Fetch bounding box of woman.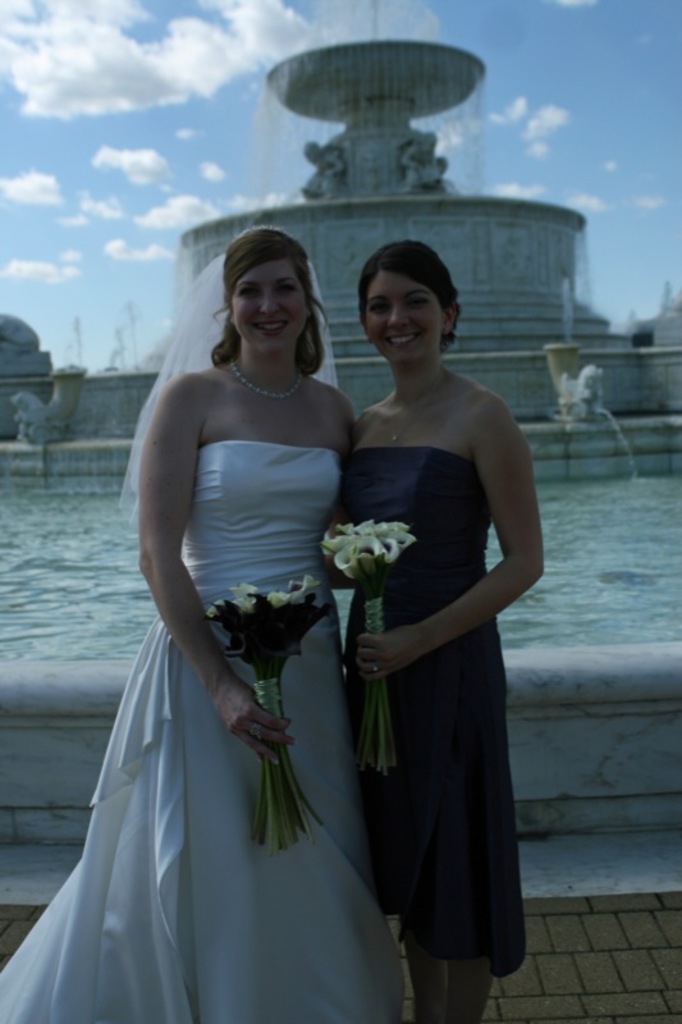
Bbox: <box>338,241,548,1023</box>.
